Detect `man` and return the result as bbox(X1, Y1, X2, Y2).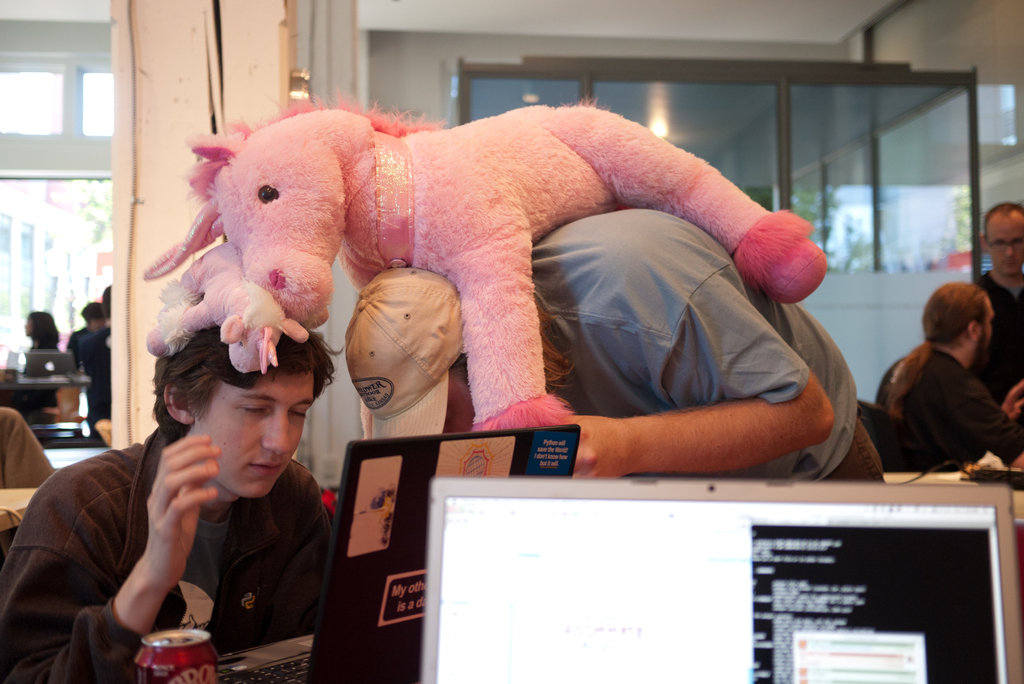
bbox(342, 205, 886, 484).
